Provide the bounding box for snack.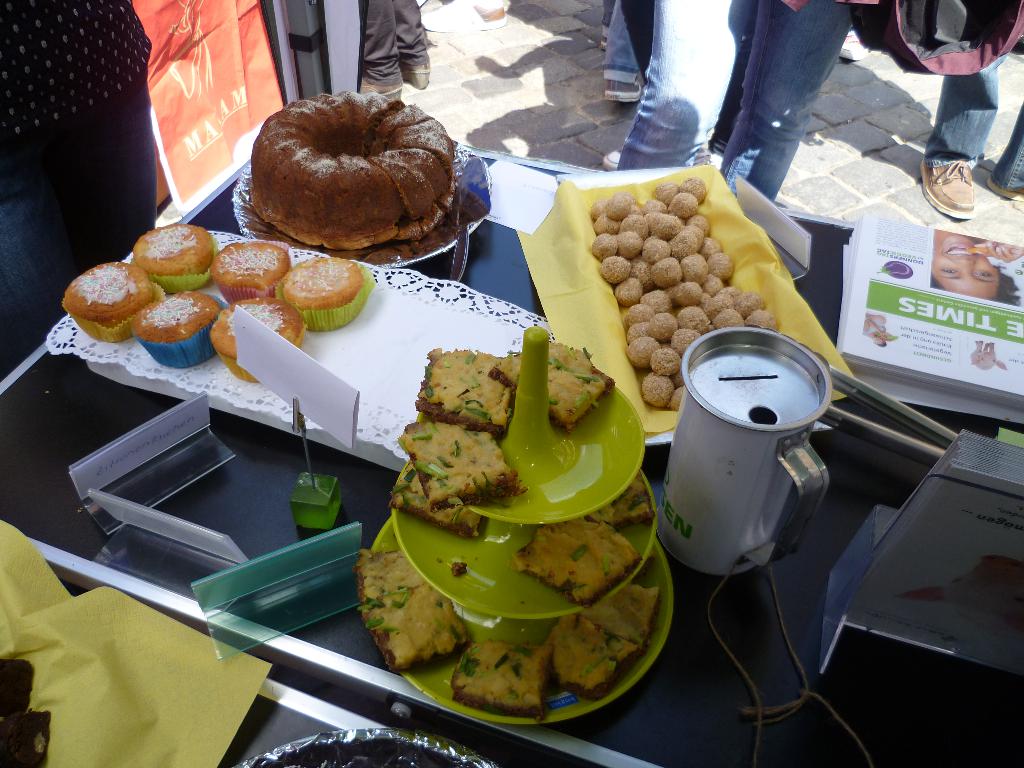
(x1=0, y1=660, x2=51, y2=767).
